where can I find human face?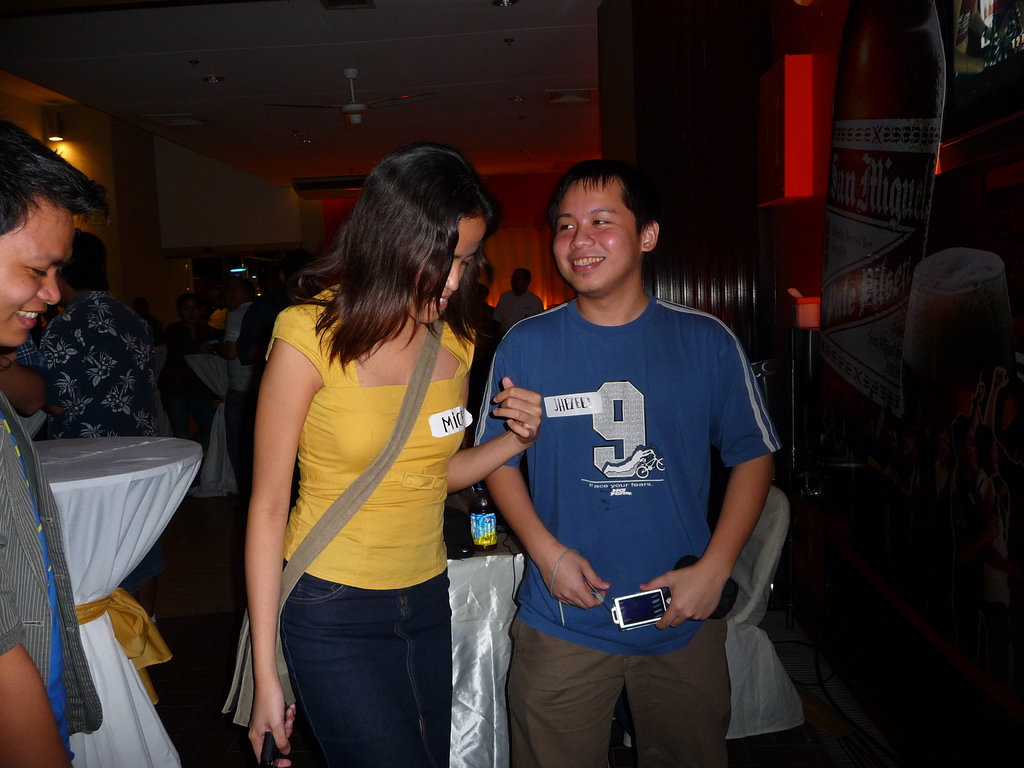
You can find it at (550,176,639,291).
